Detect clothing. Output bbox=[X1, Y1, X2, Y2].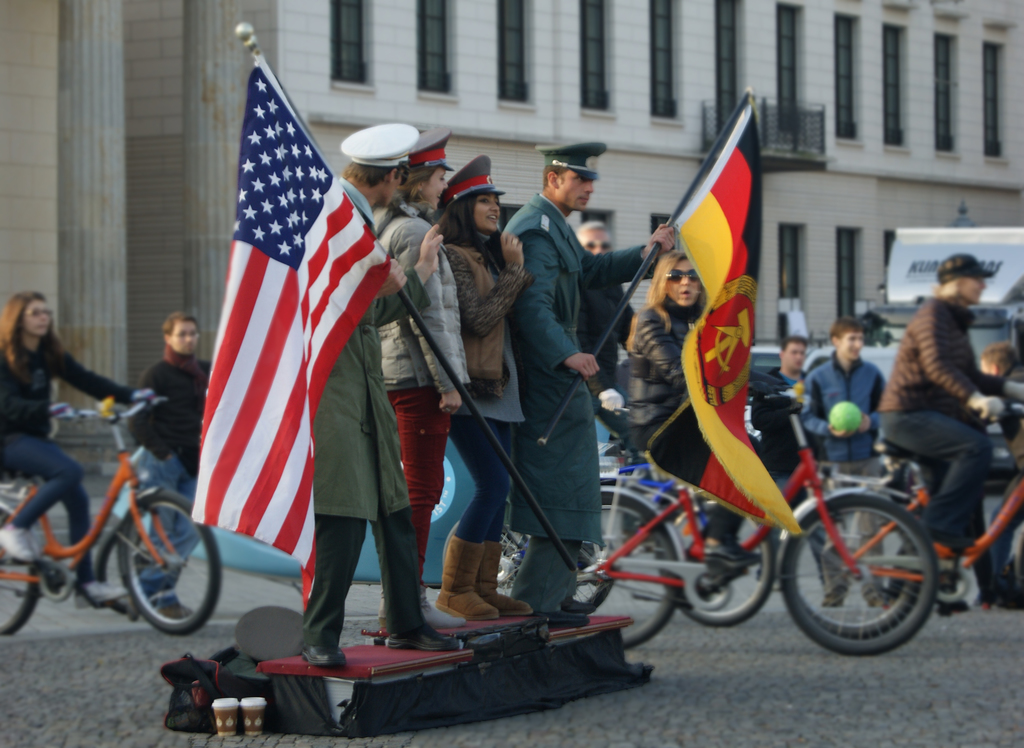
bbox=[514, 199, 653, 640].
